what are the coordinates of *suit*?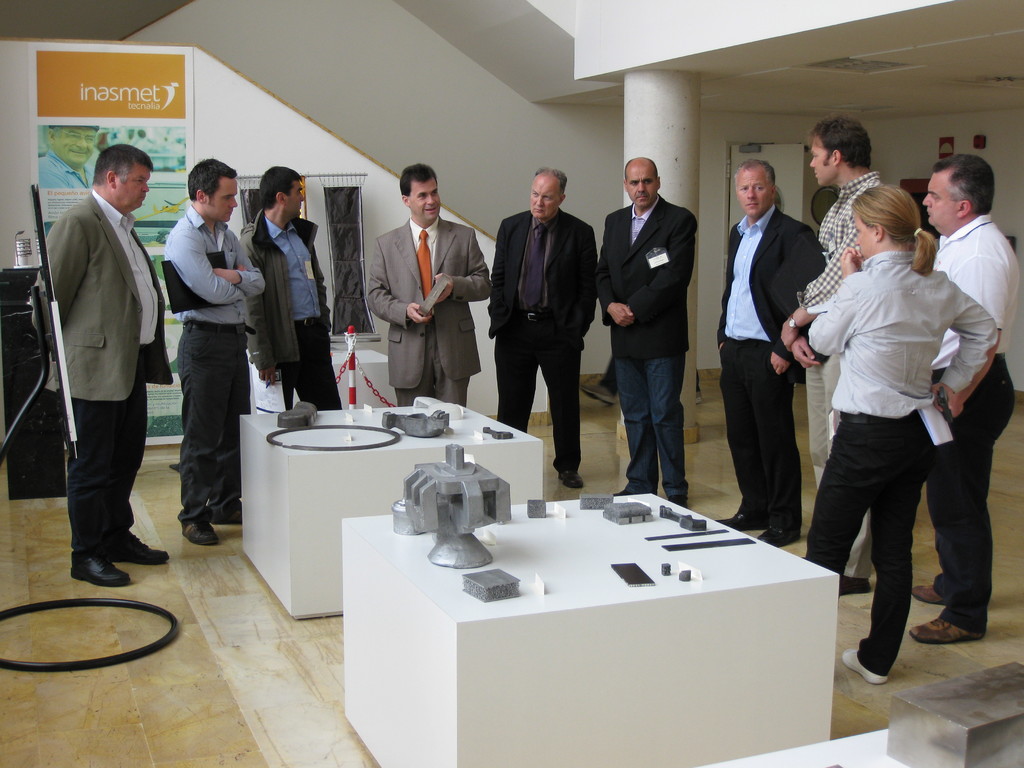
[x1=598, y1=195, x2=700, y2=497].
